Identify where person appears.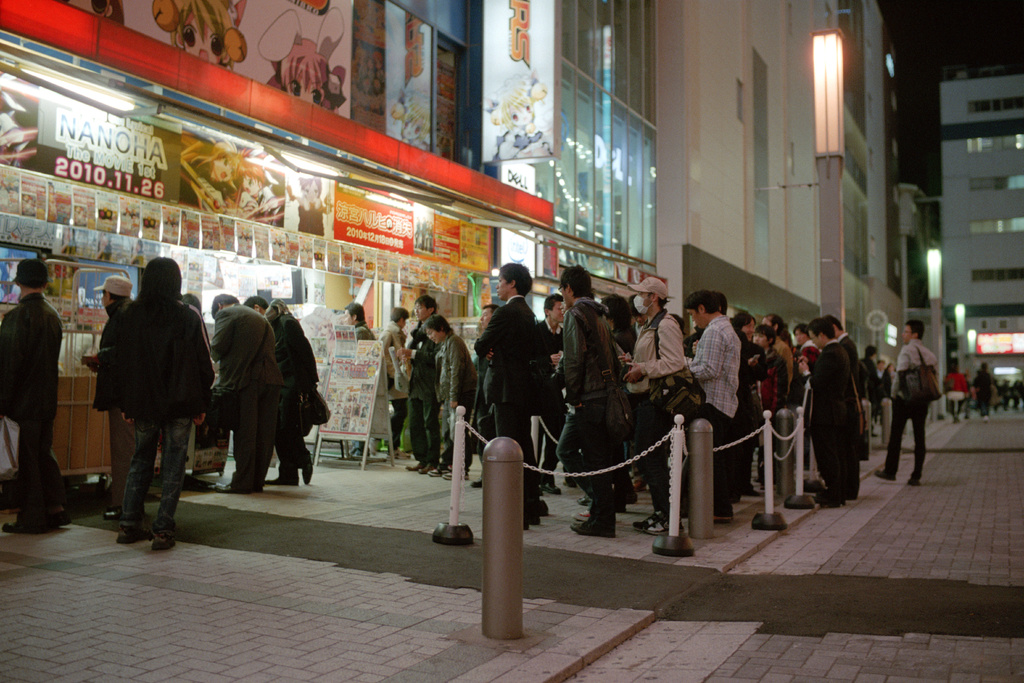
Appears at rect(879, 314, 945, 481).
